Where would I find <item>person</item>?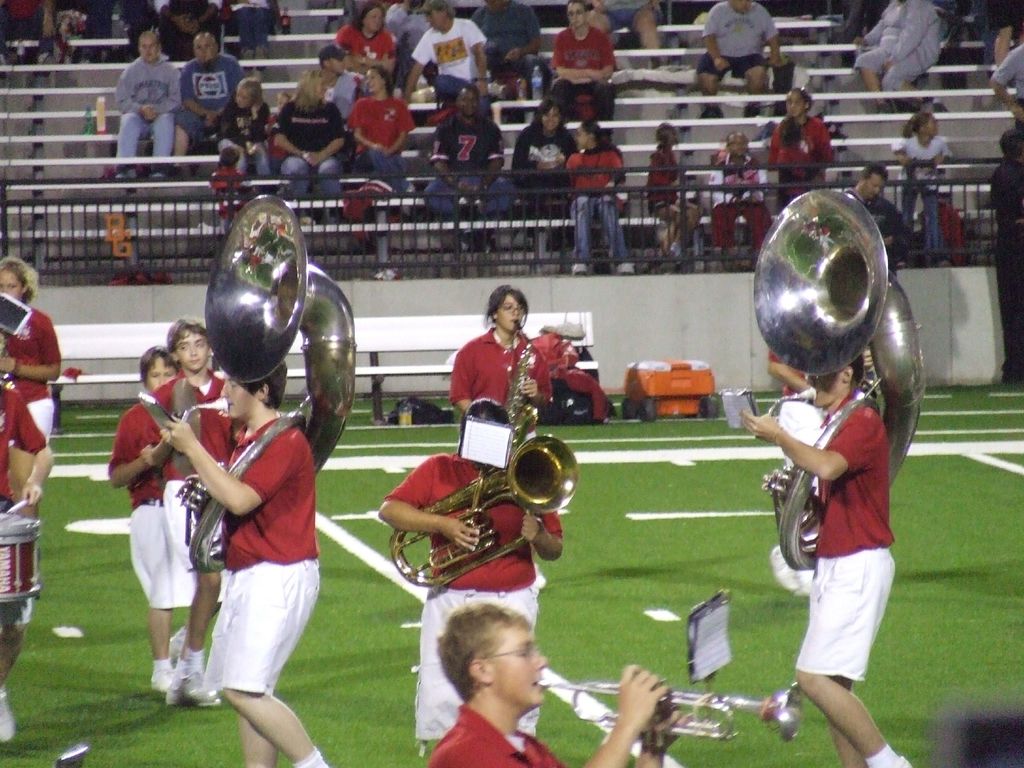
At left=344, top=72, right=403, bottom=207.
